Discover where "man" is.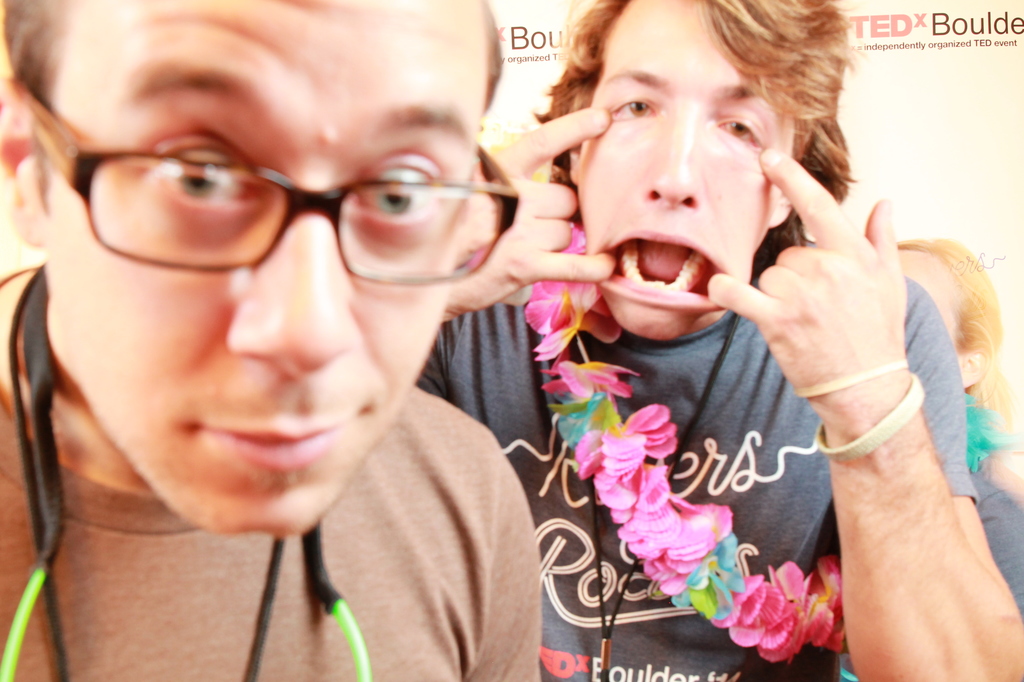
Discovered at select_region(458, 0, 1004, 674).
